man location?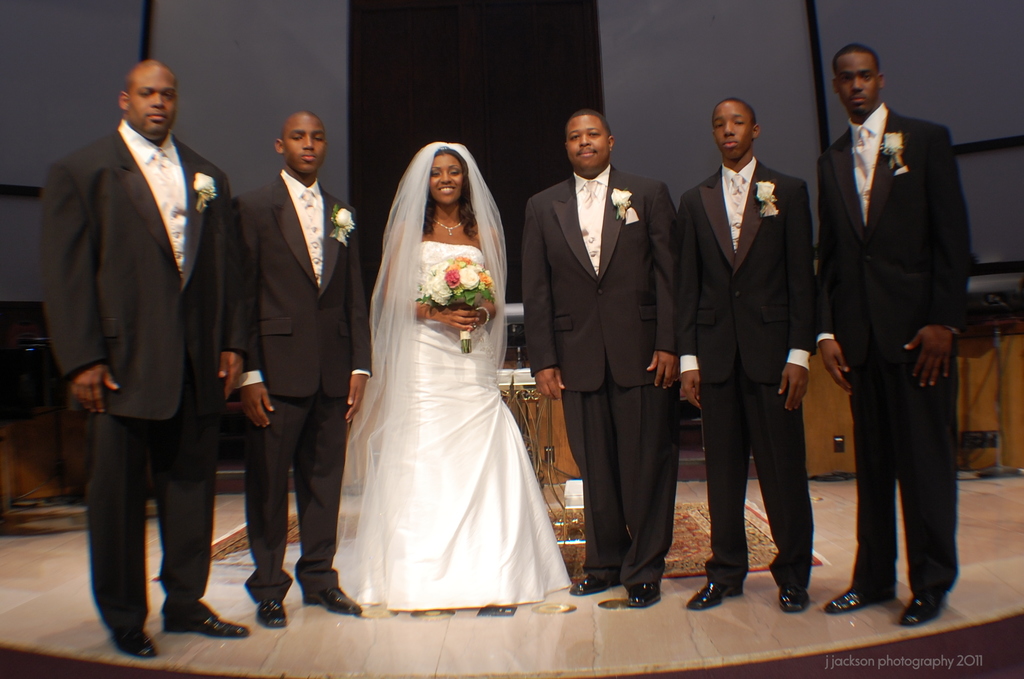
(left=43, top=11, right=231, bottom=657)
